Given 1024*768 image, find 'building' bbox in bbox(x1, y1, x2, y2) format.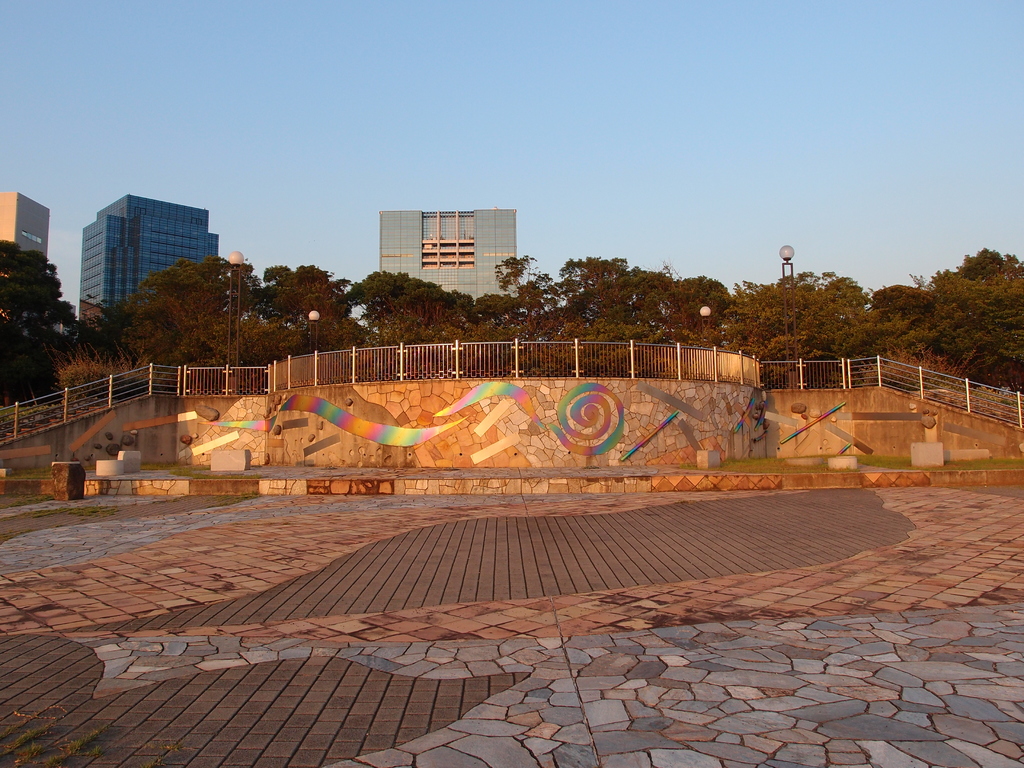
bbox(0, 192, 76, 333).
